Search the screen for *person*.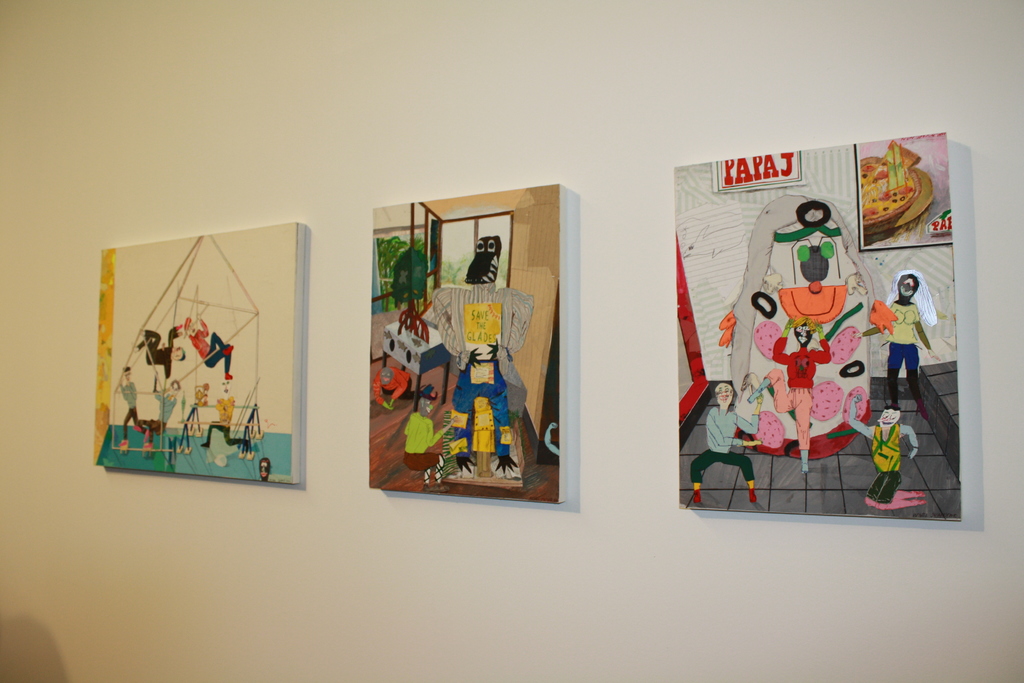
Found at (x1=399, y1=390, x2=452, y2=488).
